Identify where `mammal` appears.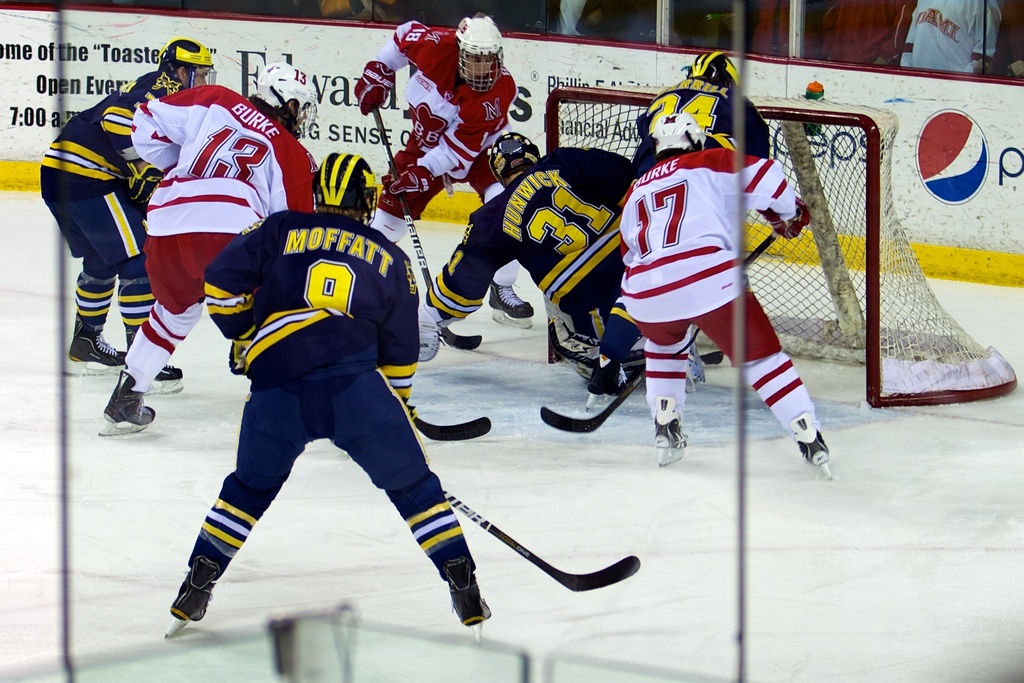
Appears at pyautogui.locateOnScreen(540, 0, 622, 38).
